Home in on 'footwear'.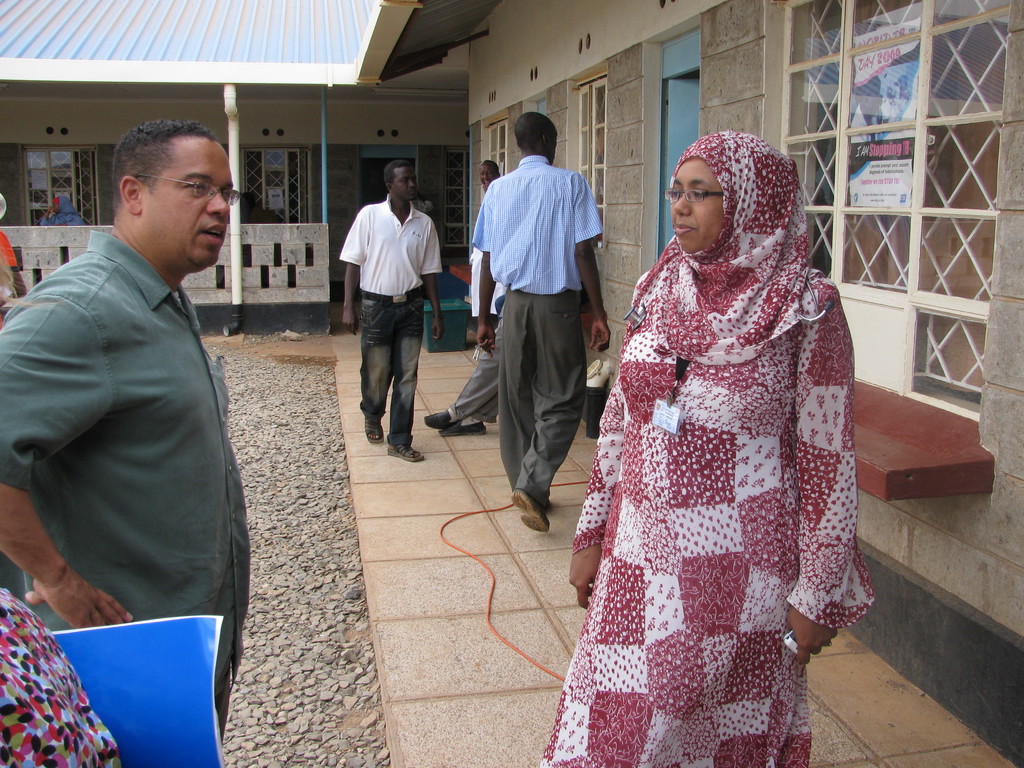
Homed in at [424,414,447,430].
